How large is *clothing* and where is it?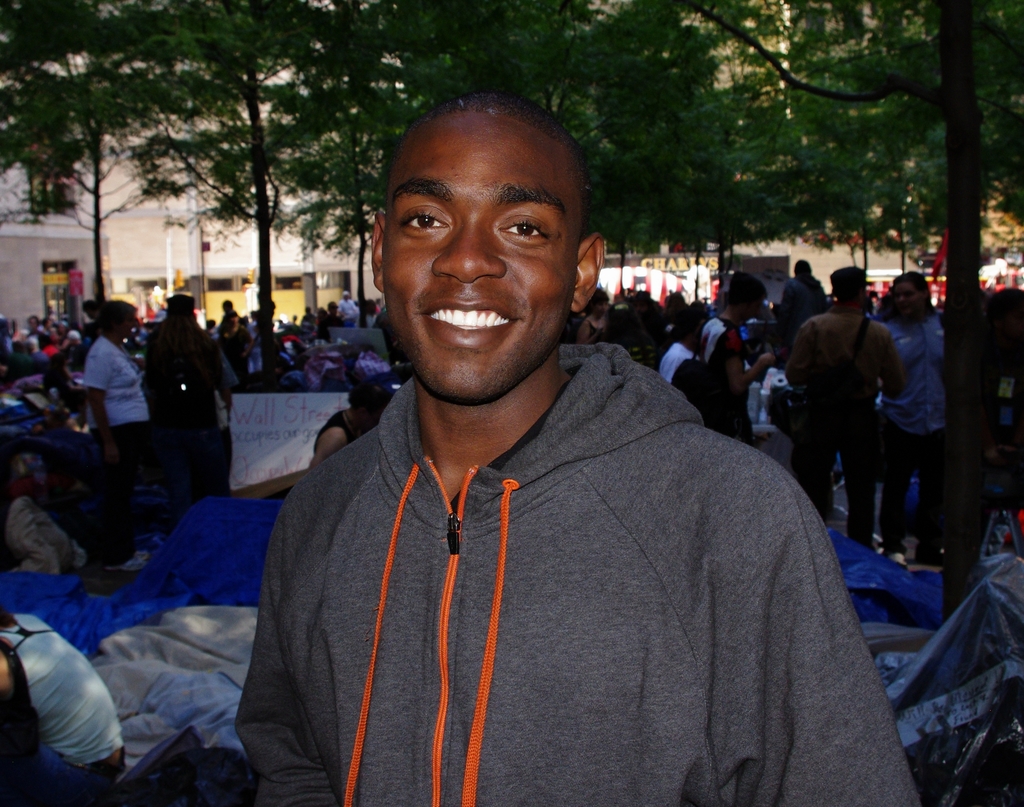
Bounding box: bbox(703, 314, 746, 436).
